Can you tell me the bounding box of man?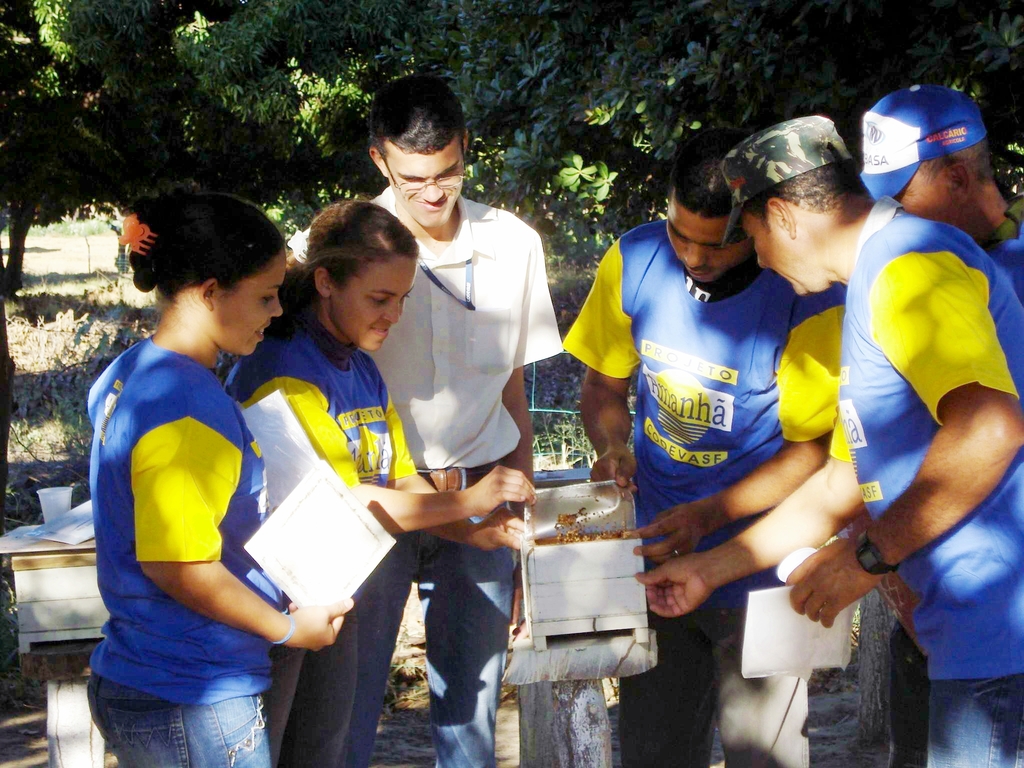
564,130,856,767.
